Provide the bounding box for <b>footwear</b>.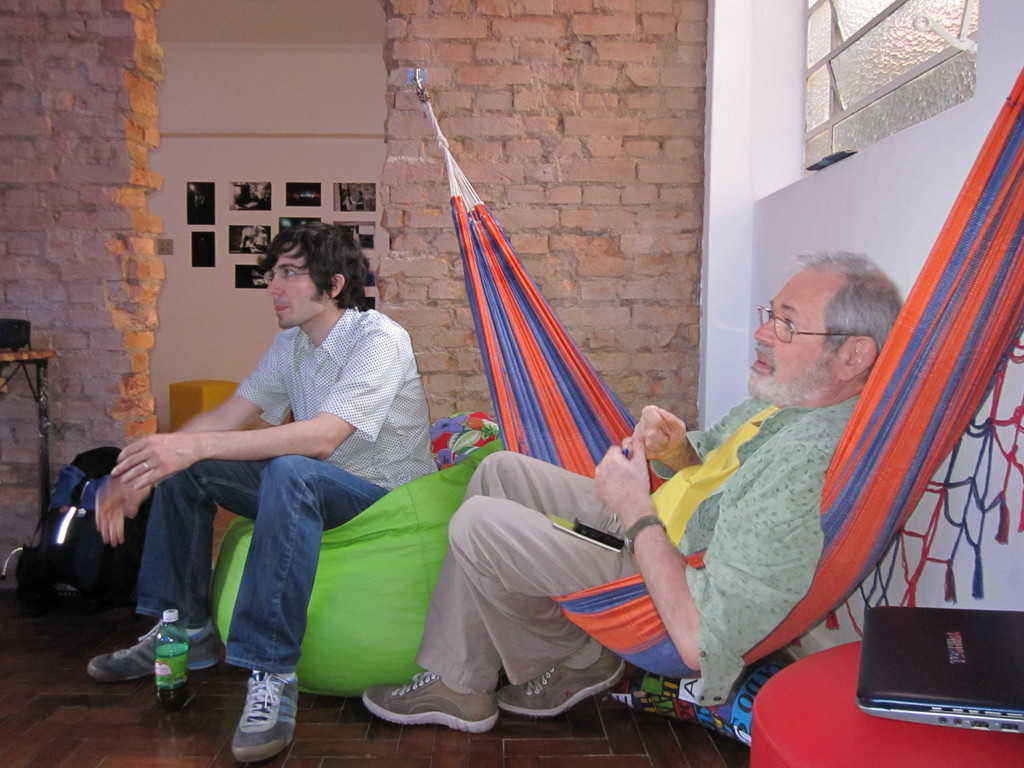
{"left": 383, "top": 671, "right": 501, "bottom": 746}.
